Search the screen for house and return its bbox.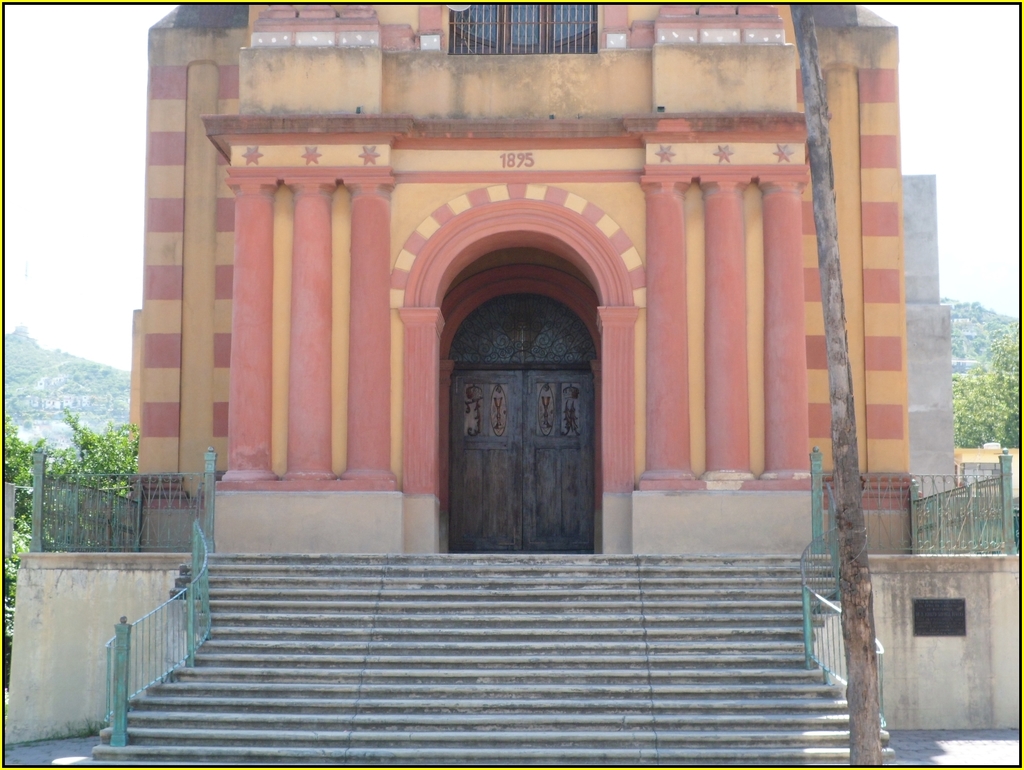
Found: rect(114, 1, 966, 568).
